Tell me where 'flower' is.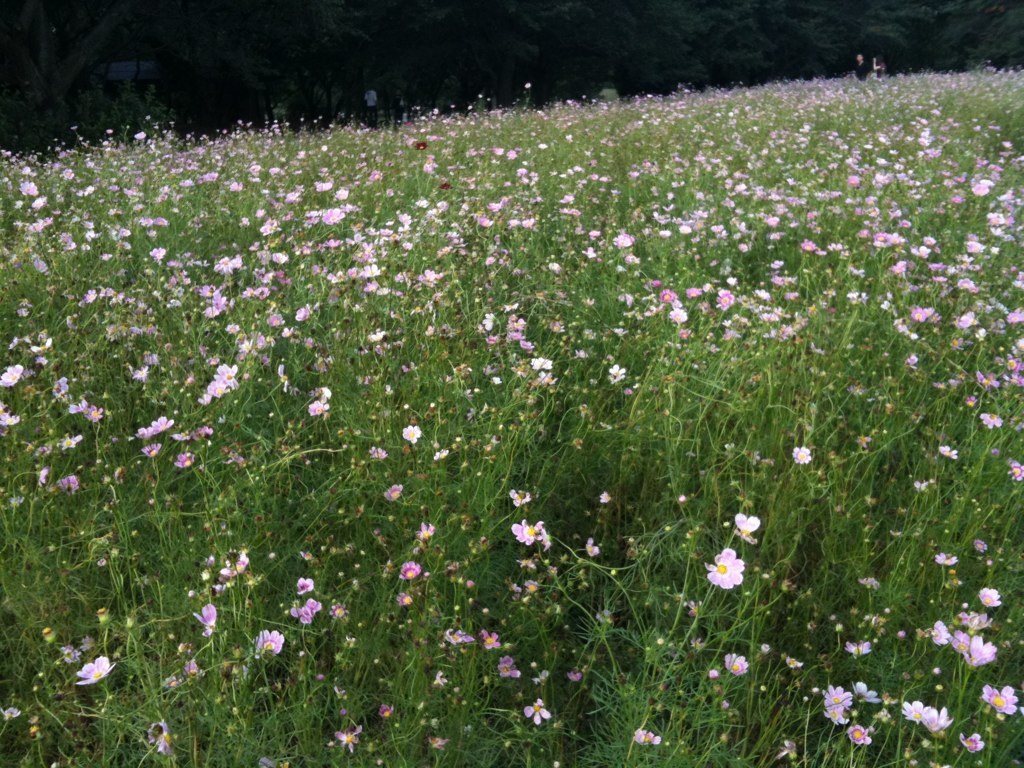
'flower' is at [494, 660, 517, 675].
